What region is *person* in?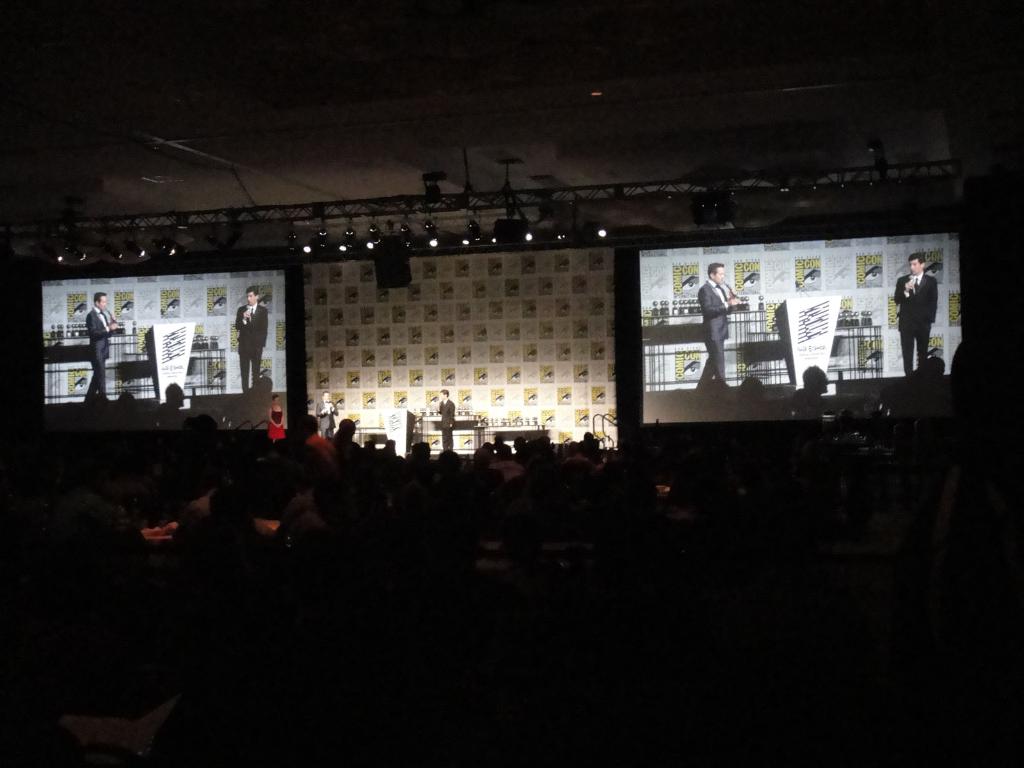
{"left": 225, "top": 281, "right": 265, "bottom": 393}.
